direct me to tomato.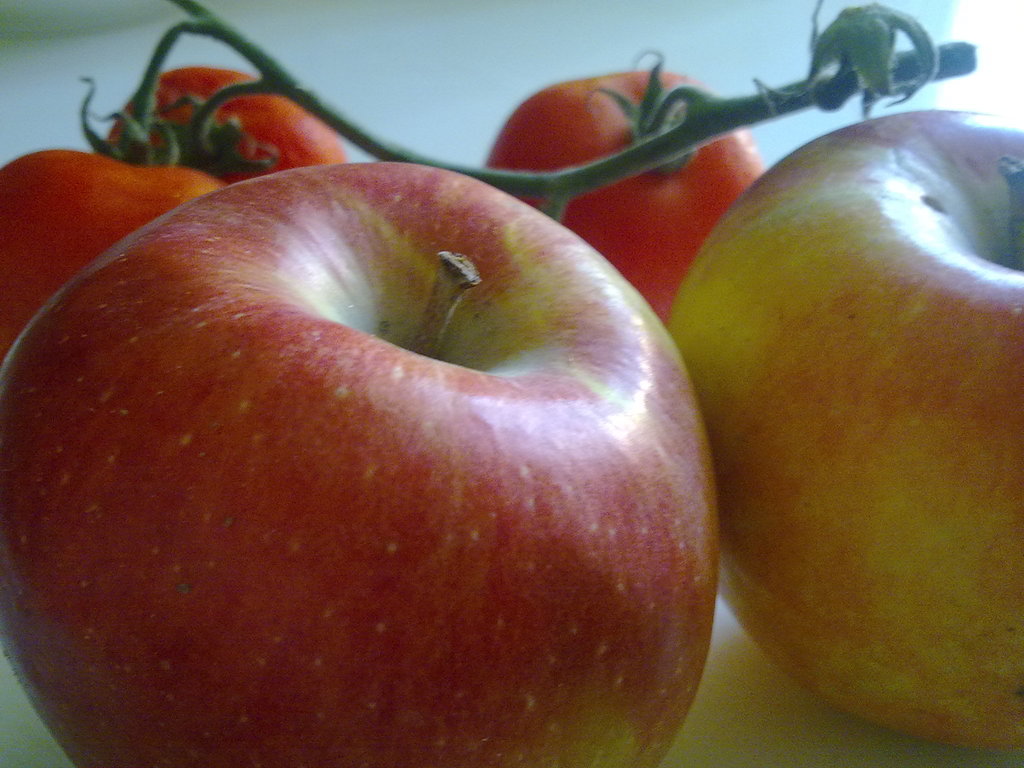
Direction: (479, 47, 765, 321).
